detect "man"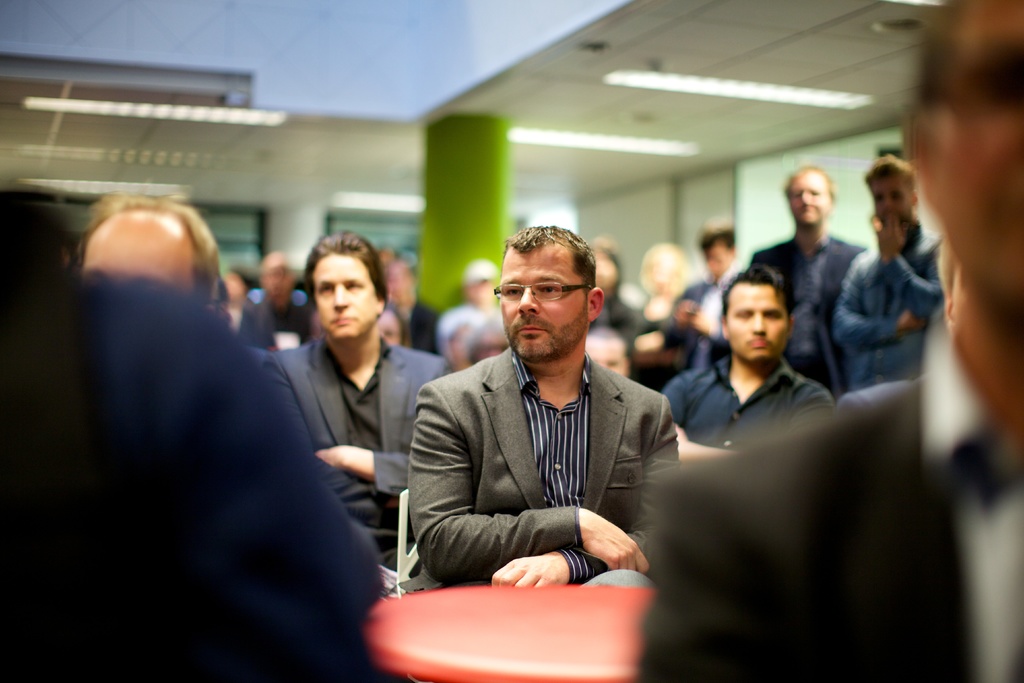
<bbox>277, 228, 461, 577</bbox>
